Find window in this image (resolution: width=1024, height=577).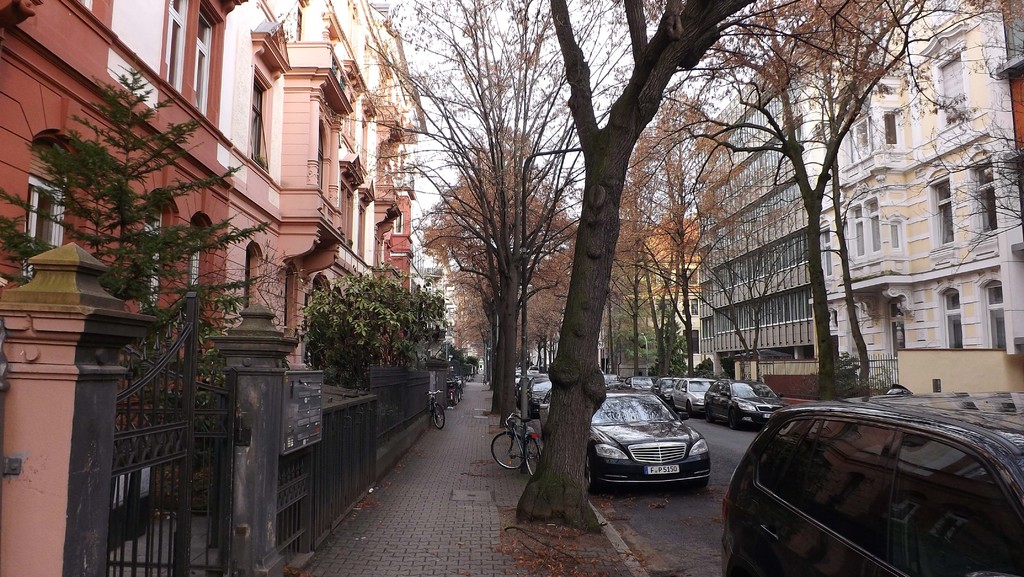
[left=11, top=129, right=68, bottom=284].
